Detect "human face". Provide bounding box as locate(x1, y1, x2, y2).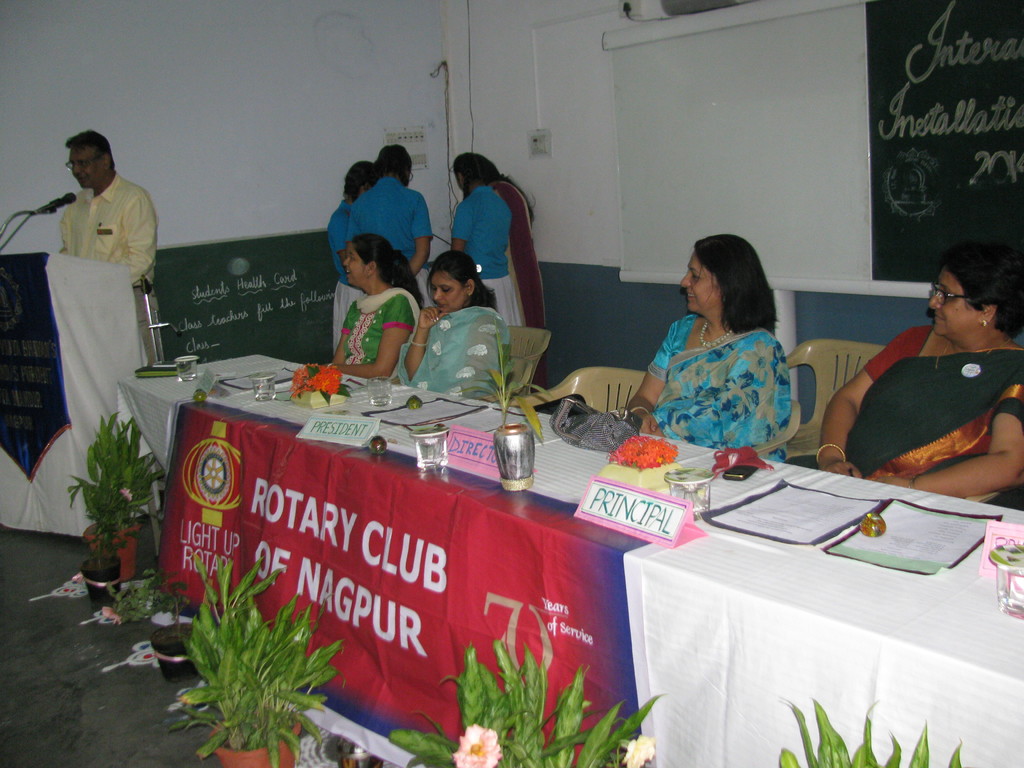
locate(683, 256, 714, 312).
